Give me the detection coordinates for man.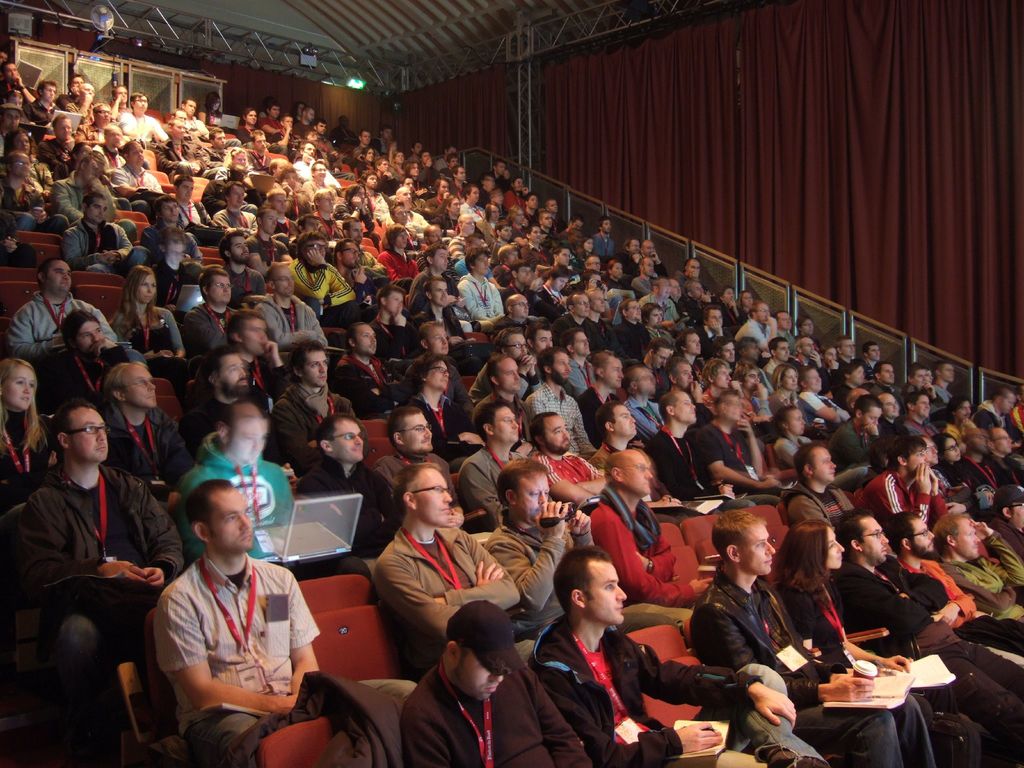
l=670, t=282, r=685, b=308.
